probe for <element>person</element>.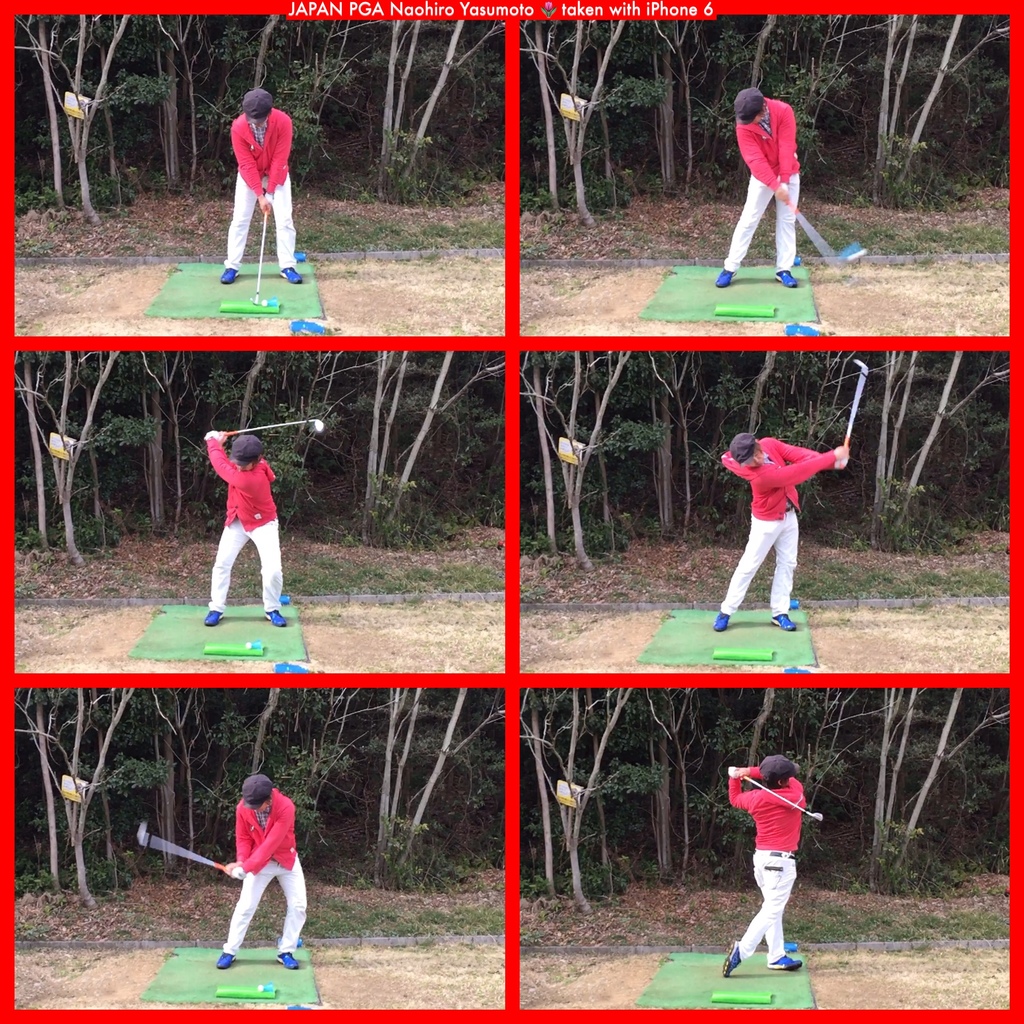
Probe result: <region>725, 755, 804, 977</region>.
